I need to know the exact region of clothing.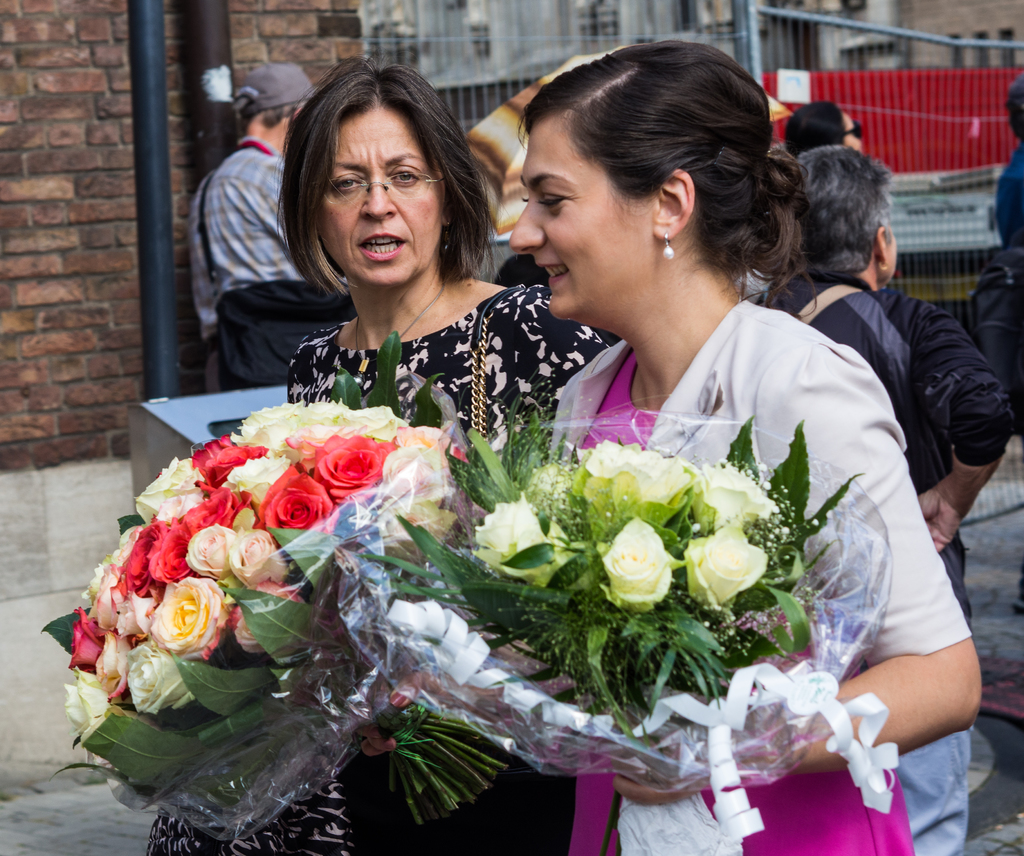
Region: (x1=285, y1=285, x2=620, y2=855).
